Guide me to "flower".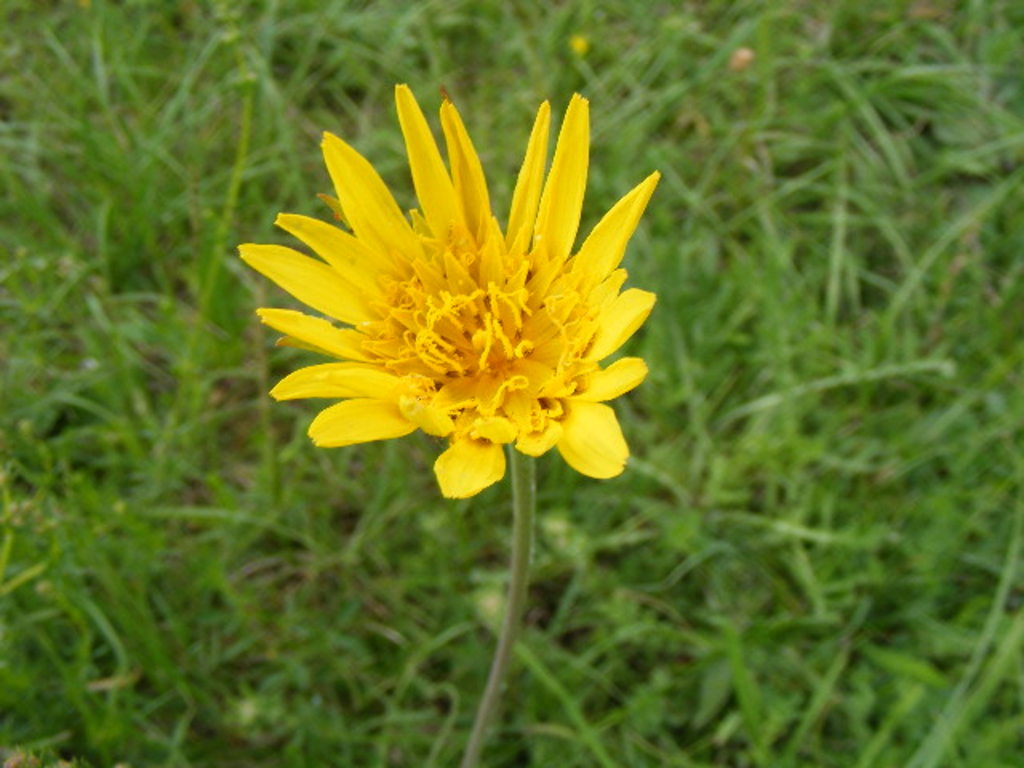
Guidance: bbox(245, 96, 674, 509).
